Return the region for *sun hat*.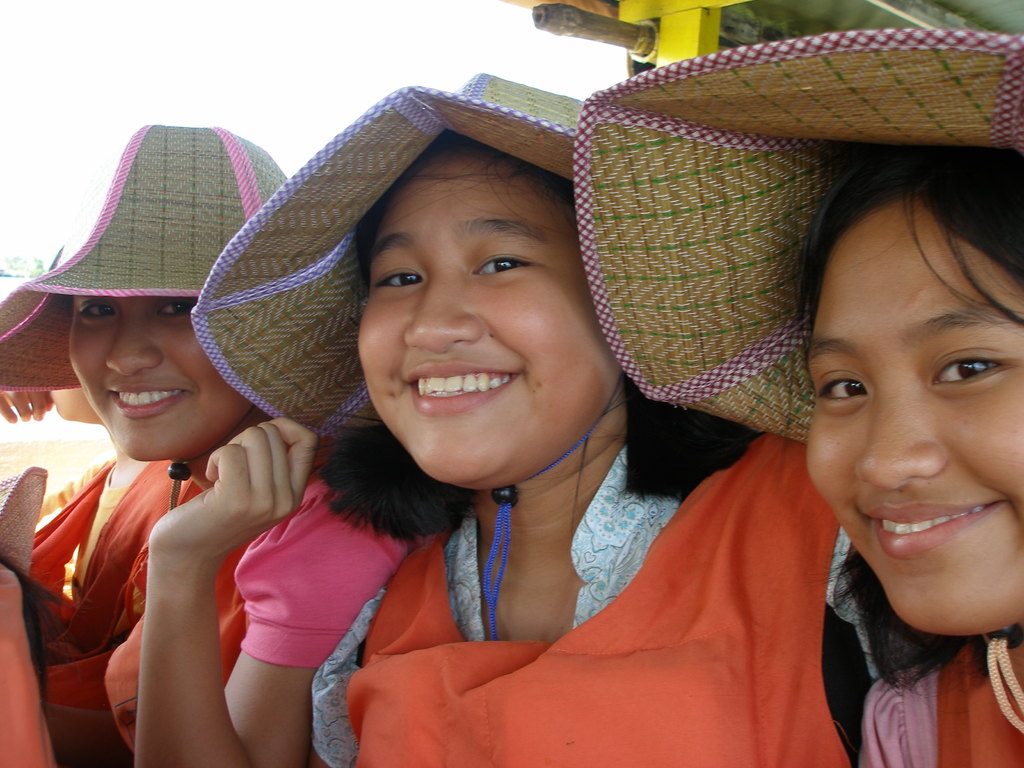
<bbox>181, 64, 618, 471</bbox>.
